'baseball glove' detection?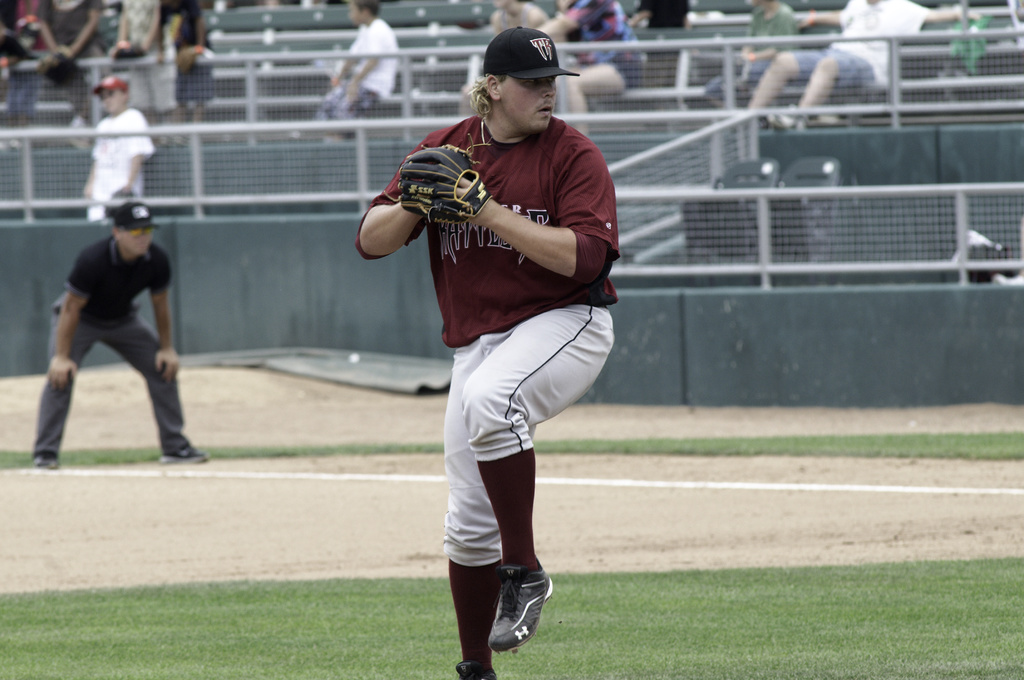
<bbox>395, 145, 493, 224</bbox>
